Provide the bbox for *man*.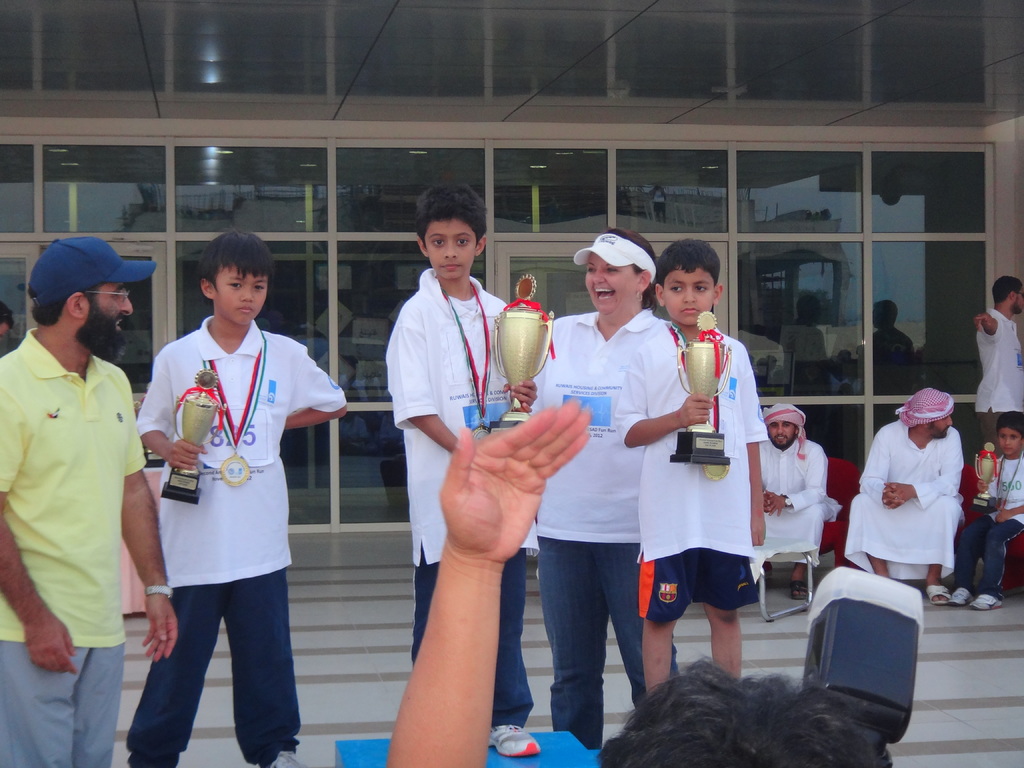
[968, 275, 1023, 448].
